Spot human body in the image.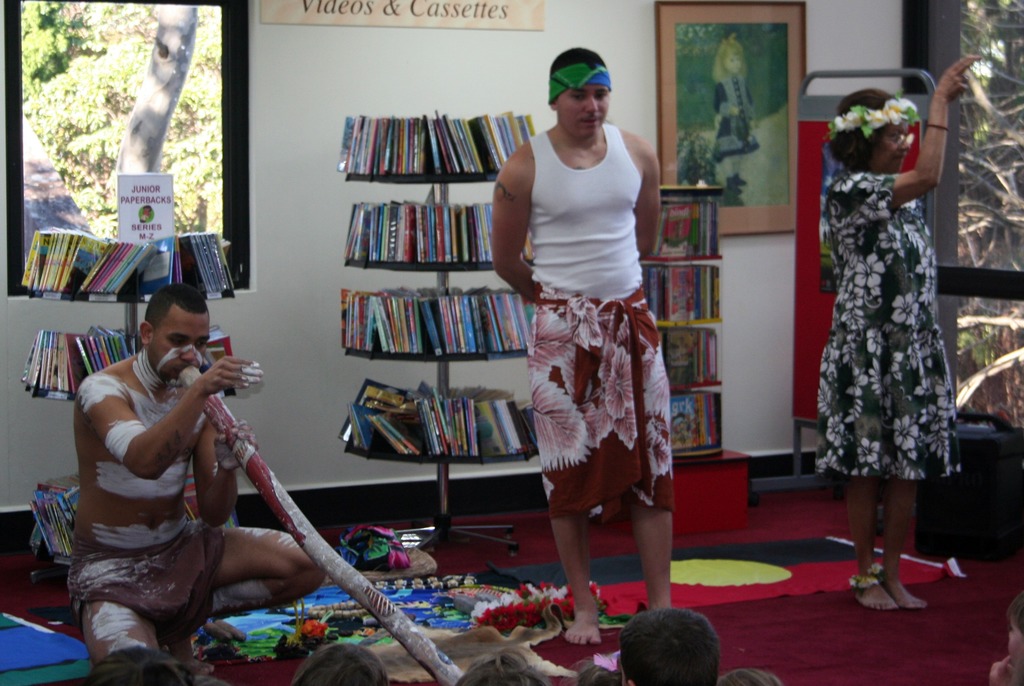
human body found at BBox(65, 281, 301, 653).
